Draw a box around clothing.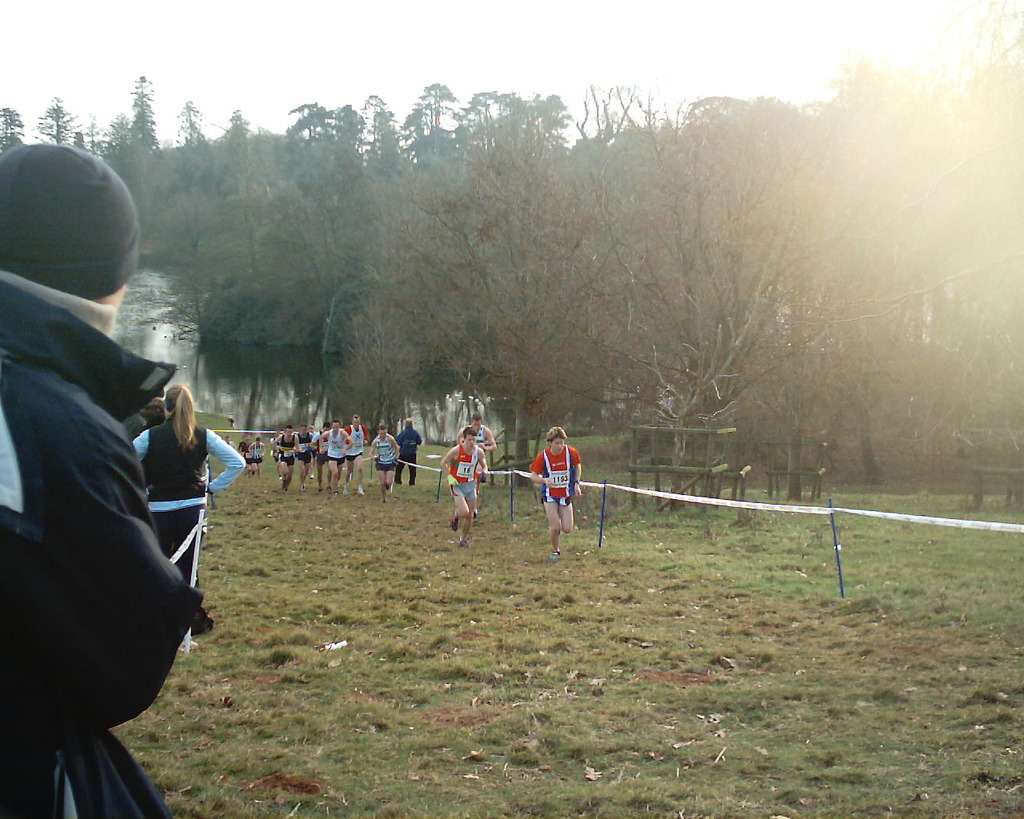
pyautogui.locateOnScreen(0, 258, 215, 818).
